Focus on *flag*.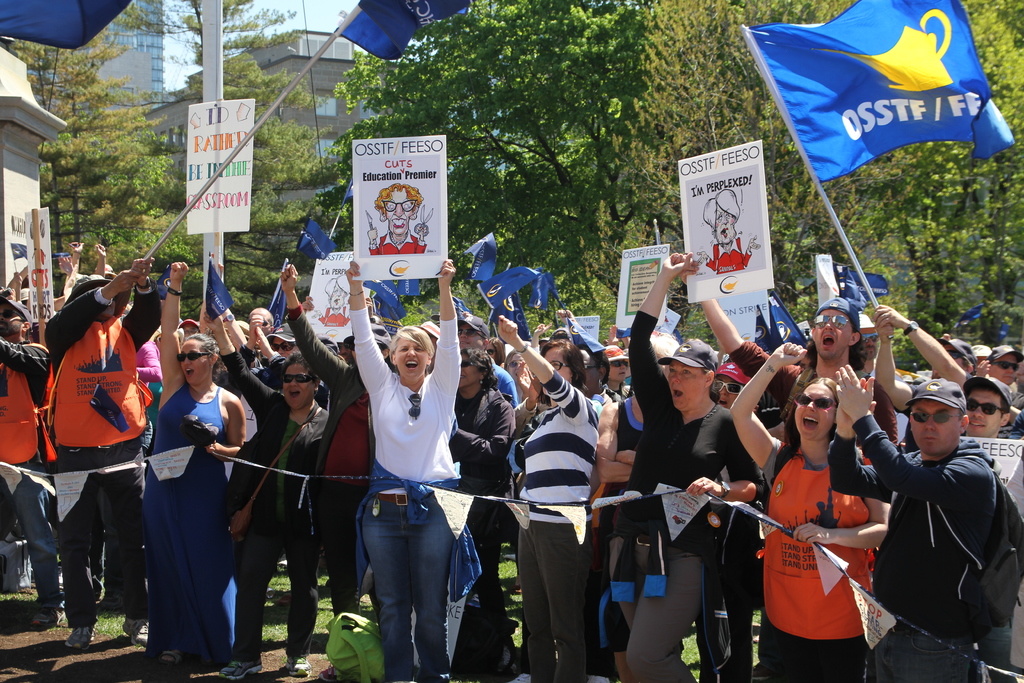
Focused at BBox(294, 215, 339, 264).
